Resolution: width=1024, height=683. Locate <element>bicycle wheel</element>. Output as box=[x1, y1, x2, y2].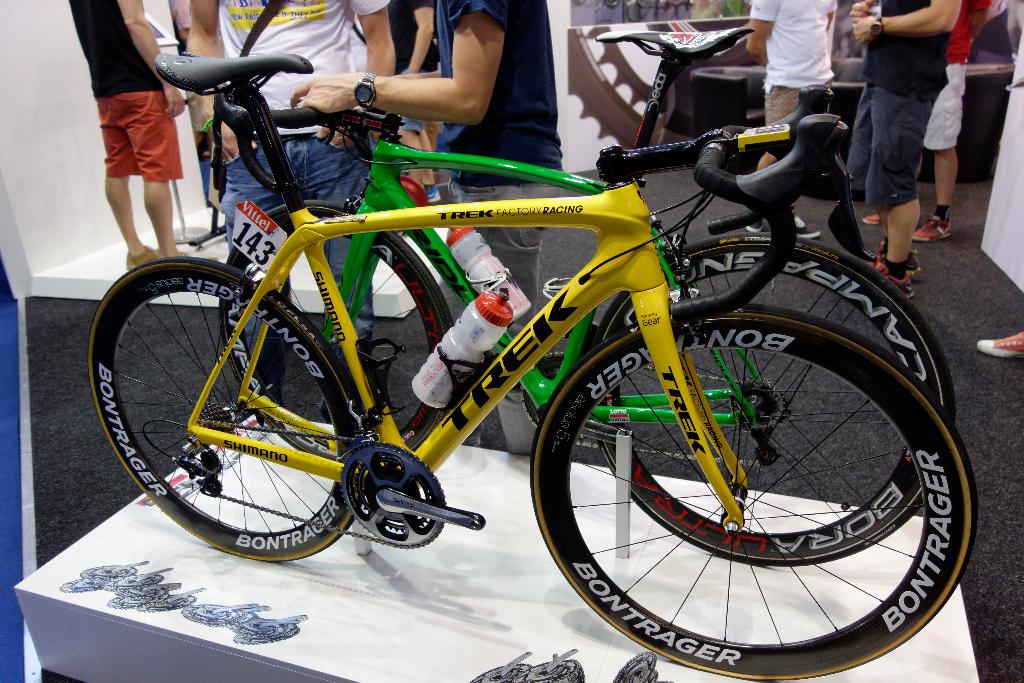
box=[596, 233, 950, 570].
